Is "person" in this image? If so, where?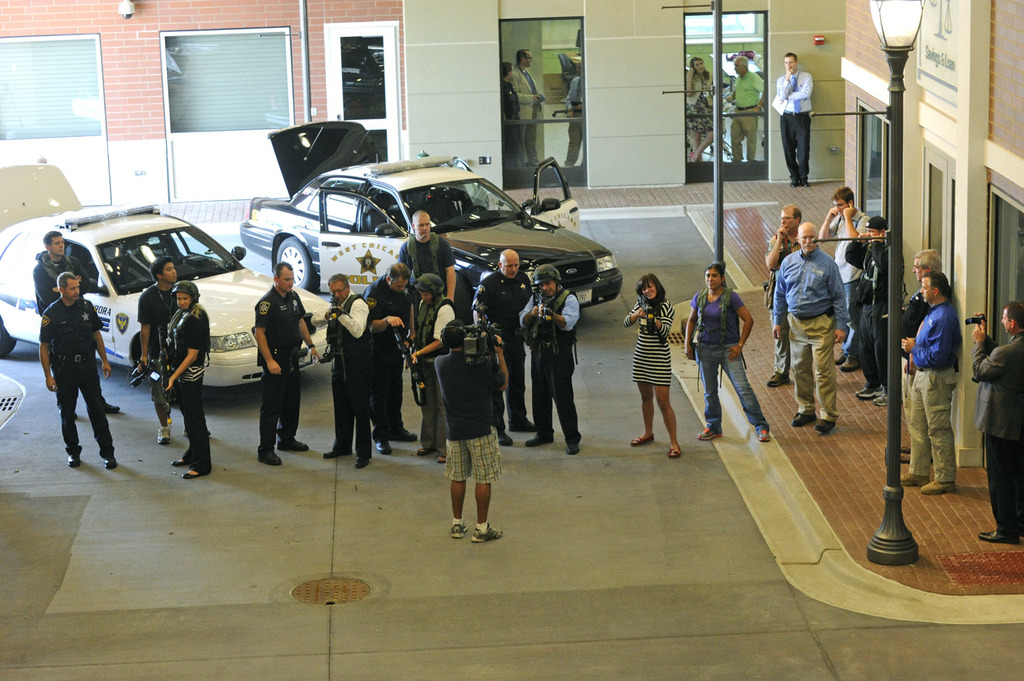
Yes, at rect(40, 270, 119, 471).
